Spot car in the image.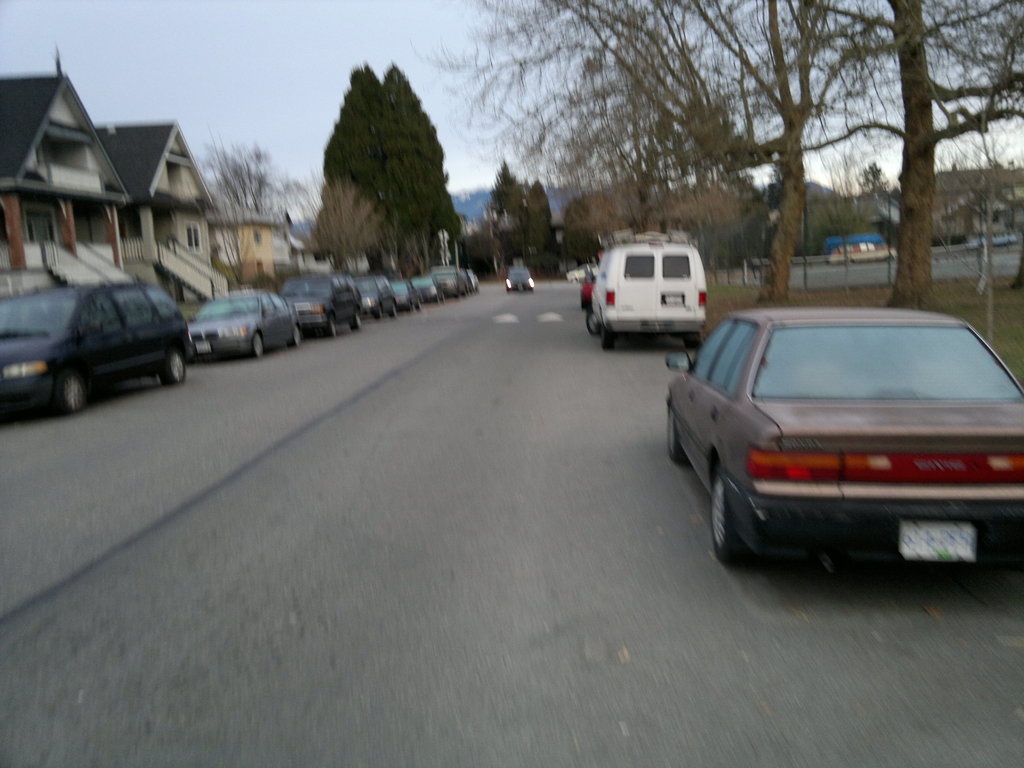
car found at bbox=(661, 305, 1023, 569).
